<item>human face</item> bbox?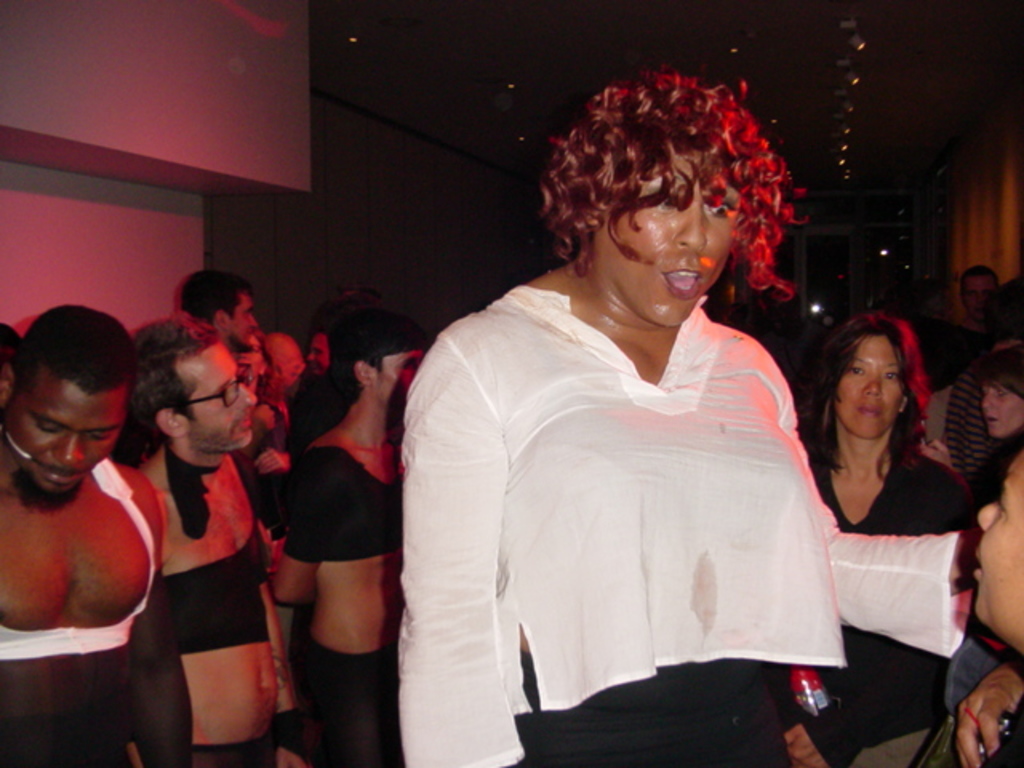
(14,379,130,504)
